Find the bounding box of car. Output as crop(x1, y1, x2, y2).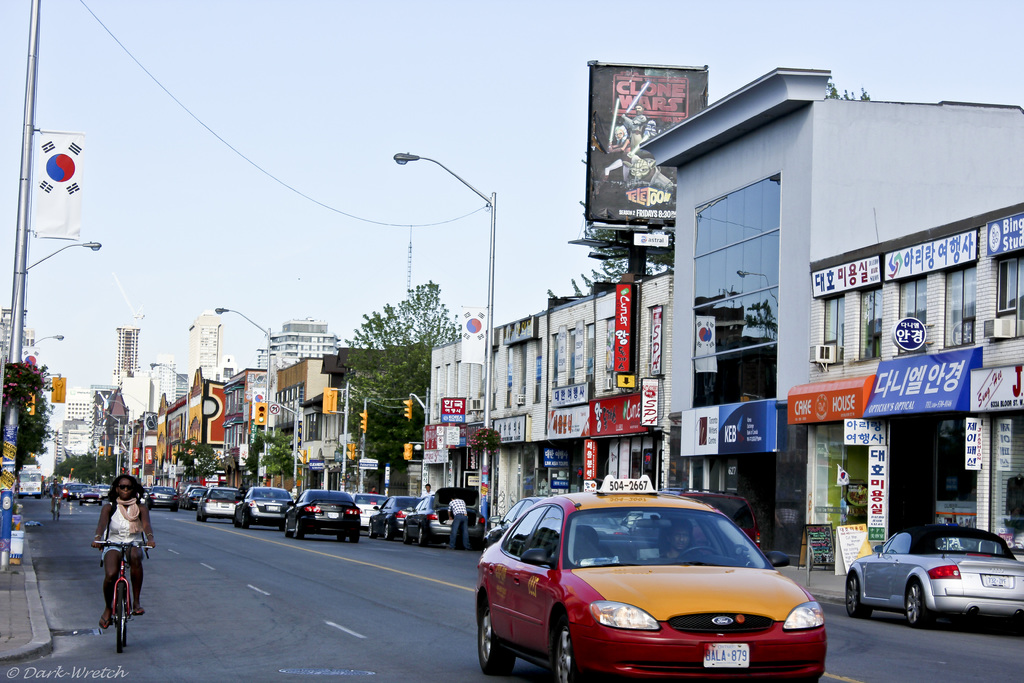
crop(843, 529, 1013, 641).
